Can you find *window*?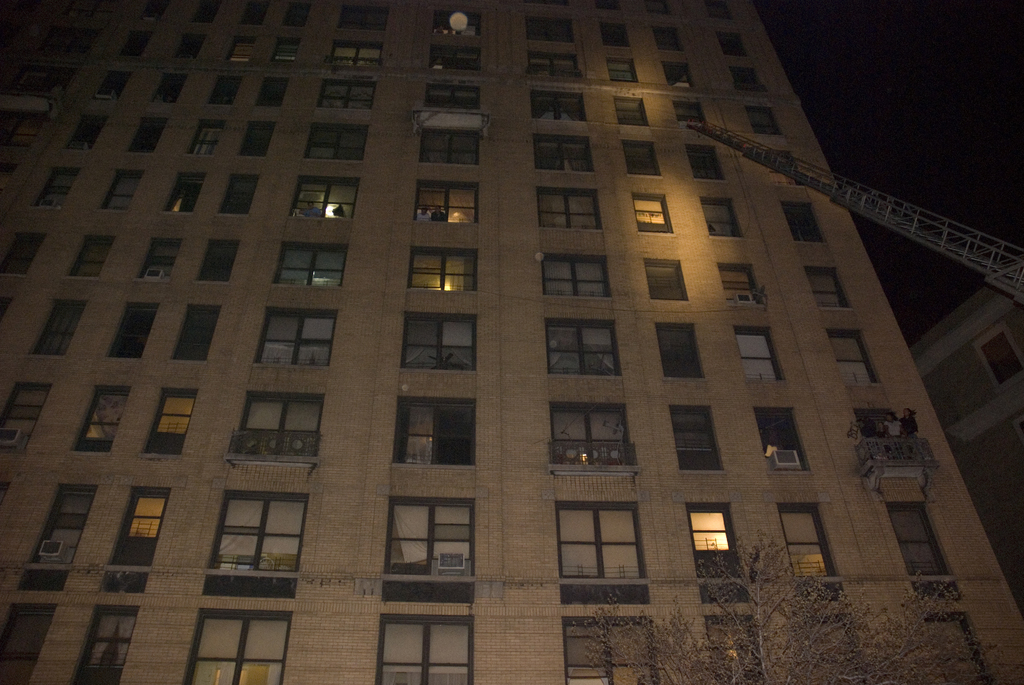
Yes, bounding box: (x1=64, y1=101, x2=111, y2=159).
